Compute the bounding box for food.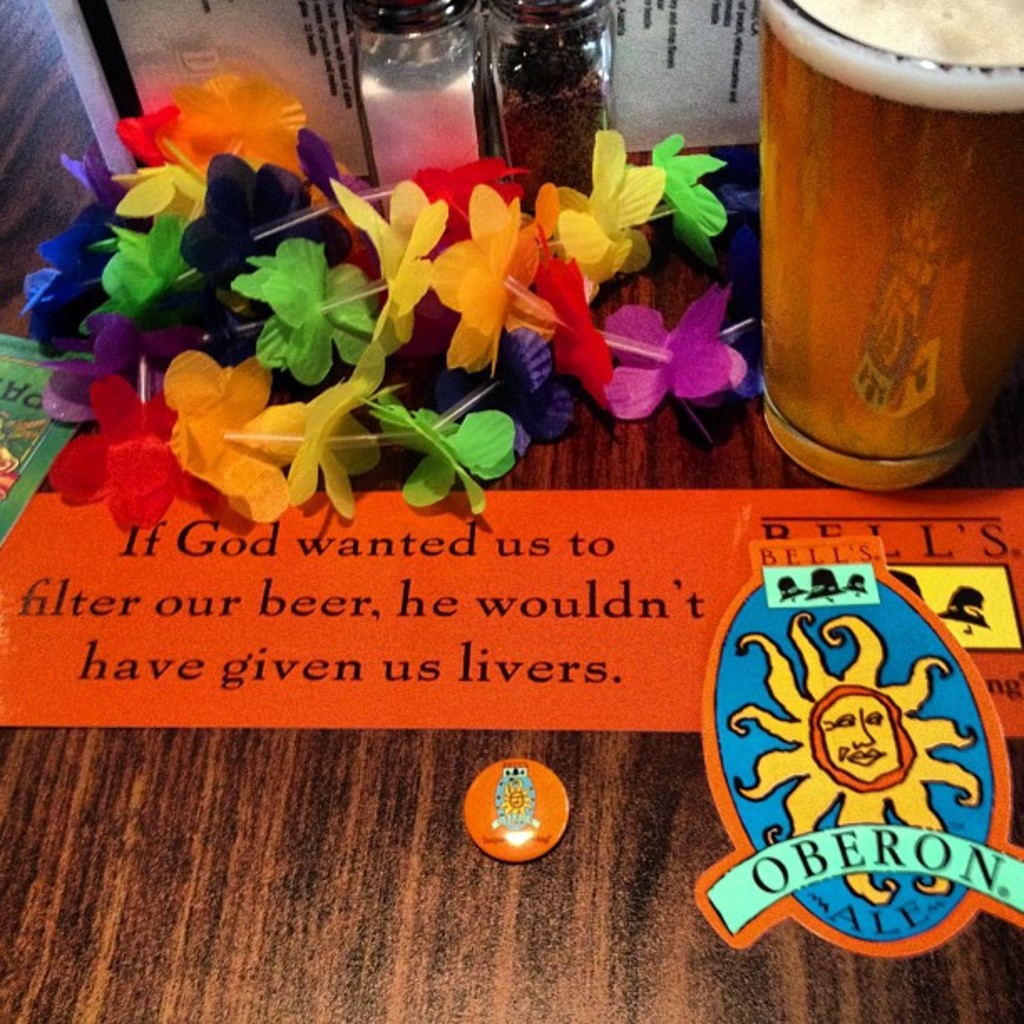
(743,33,1006,455).
